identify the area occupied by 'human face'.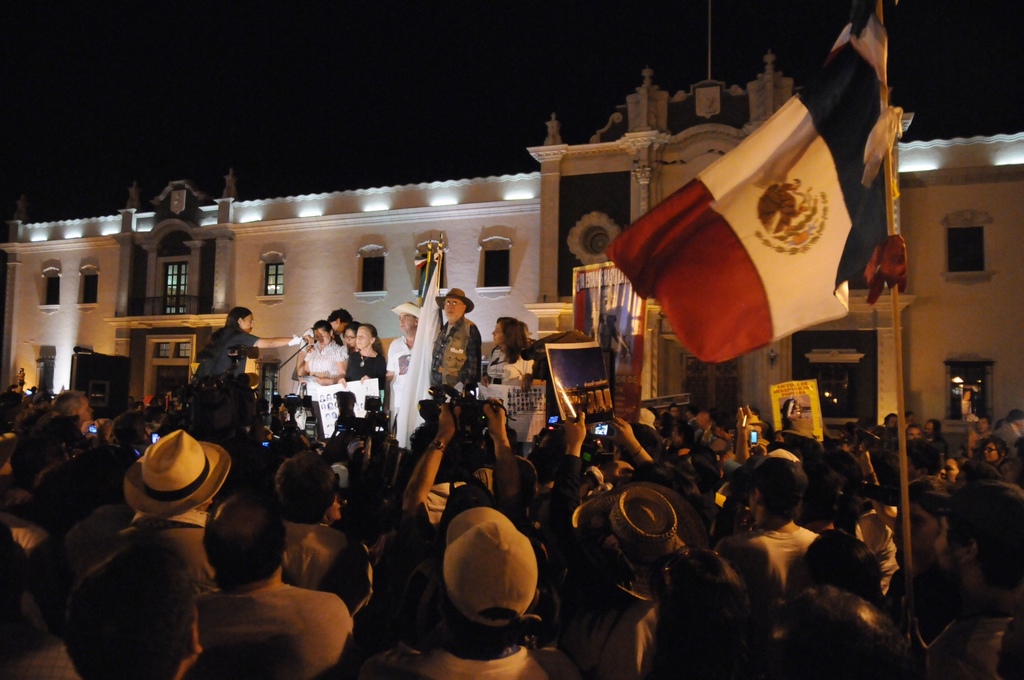
Area: (x1=938, y1=458, x2=957, y2=482).
